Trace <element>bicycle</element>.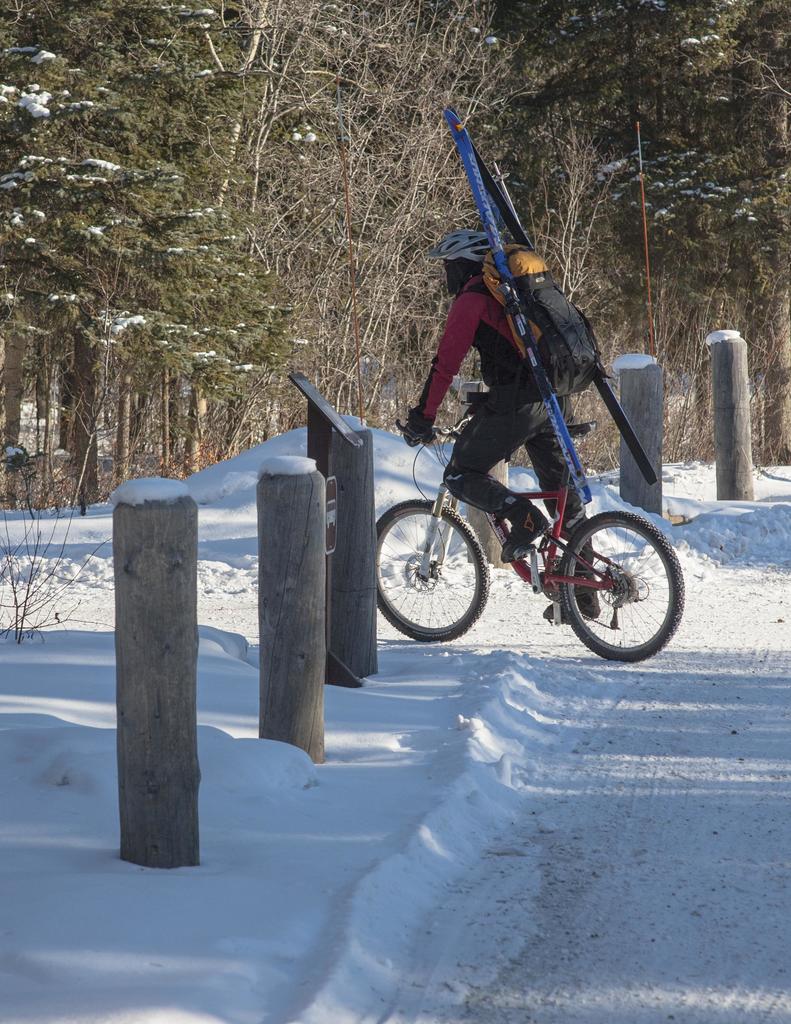
Traced to (346, 313, 704, 676).
